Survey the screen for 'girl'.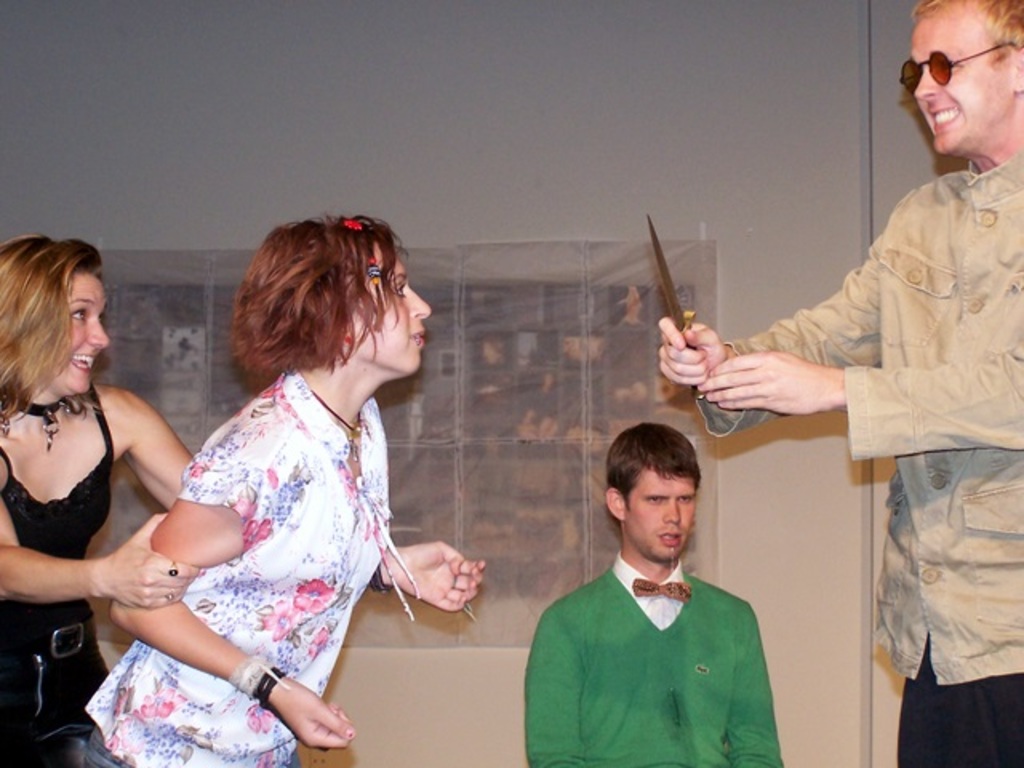
Survey found: BBox(0, 242, 194, 766).
